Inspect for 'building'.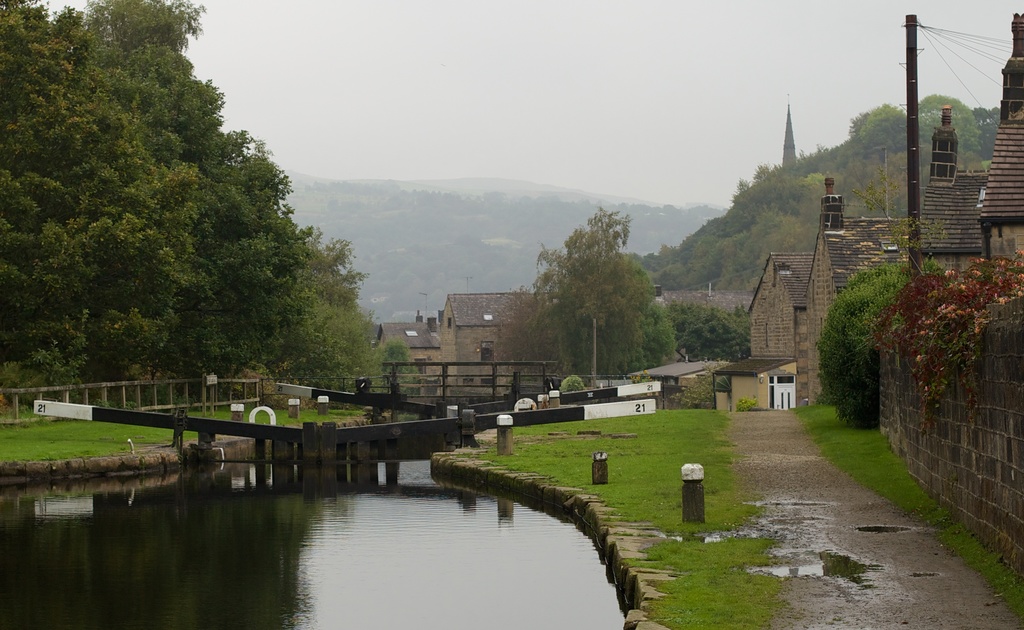
Inspection: [x1=441, y1=292, x2=562, y2=391].
